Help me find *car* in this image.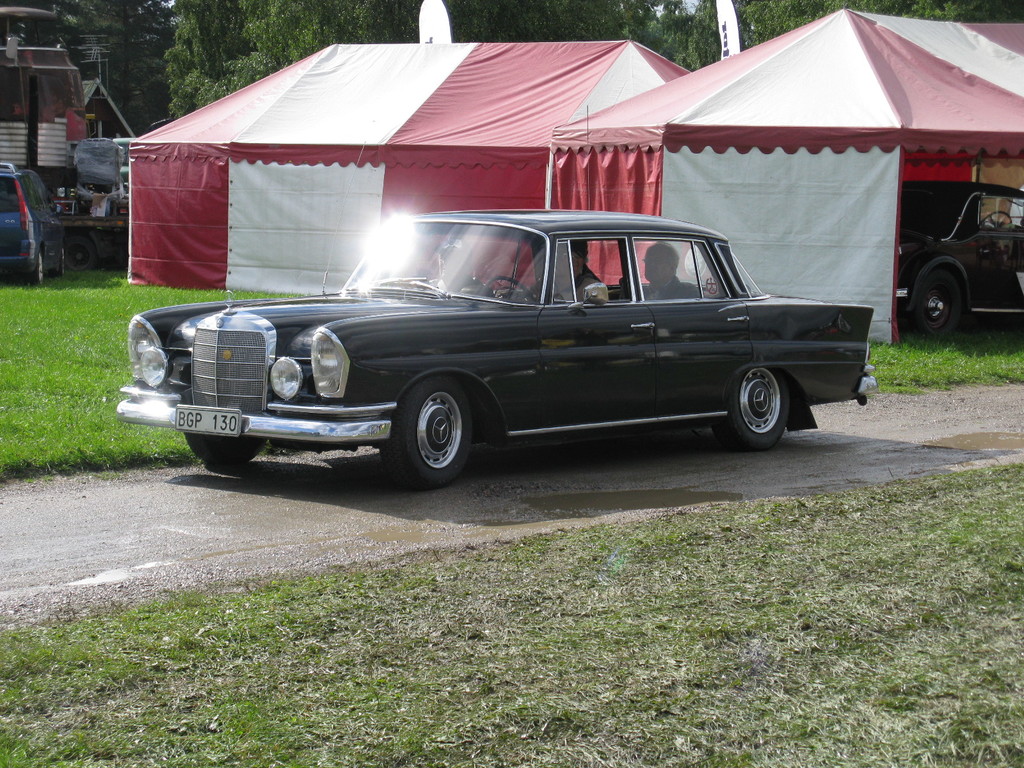
Found it: crop(0, 156, 66, 284).
